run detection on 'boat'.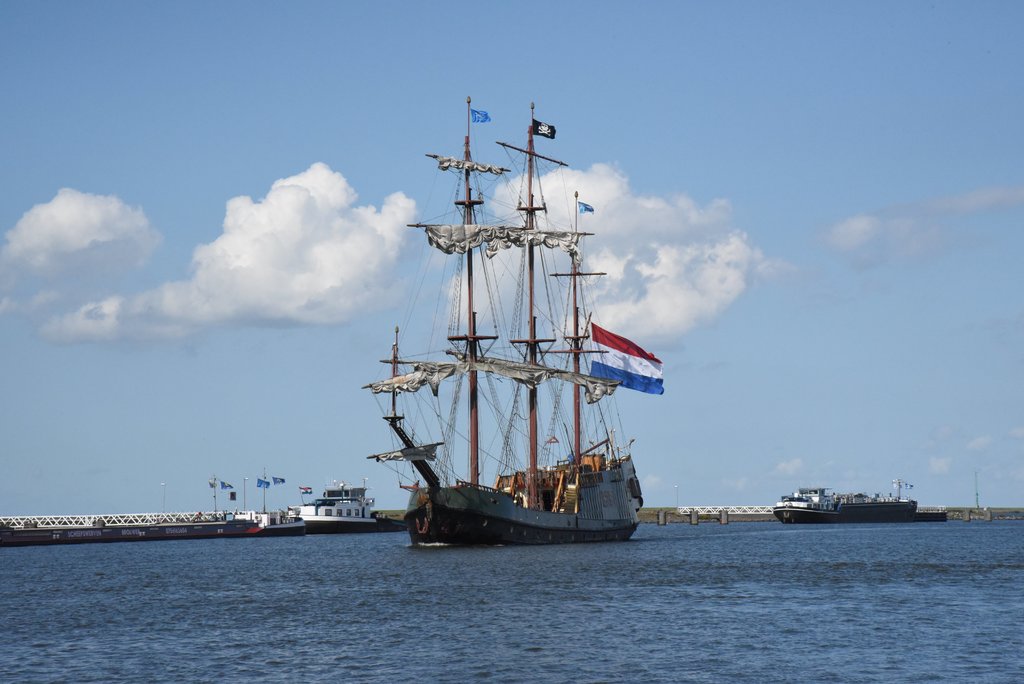
Result: [left=771, top=480, right=948, bottom=525].
